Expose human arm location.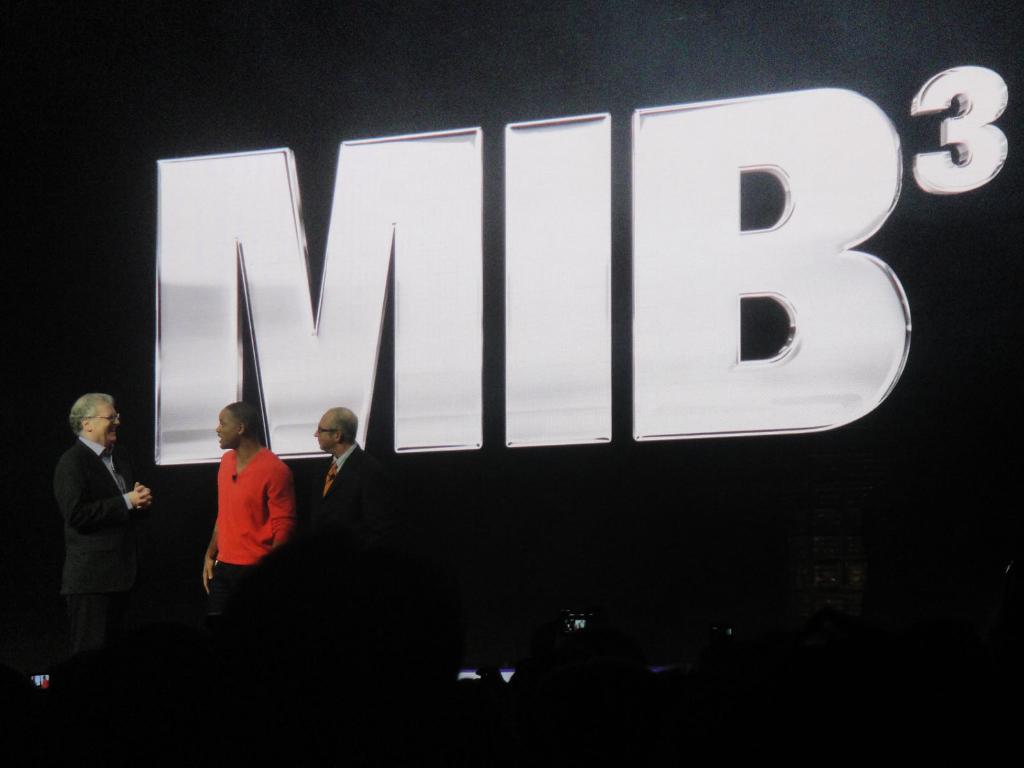
Exposed at (x1=128, y1=477, x2=153, y2=509).
